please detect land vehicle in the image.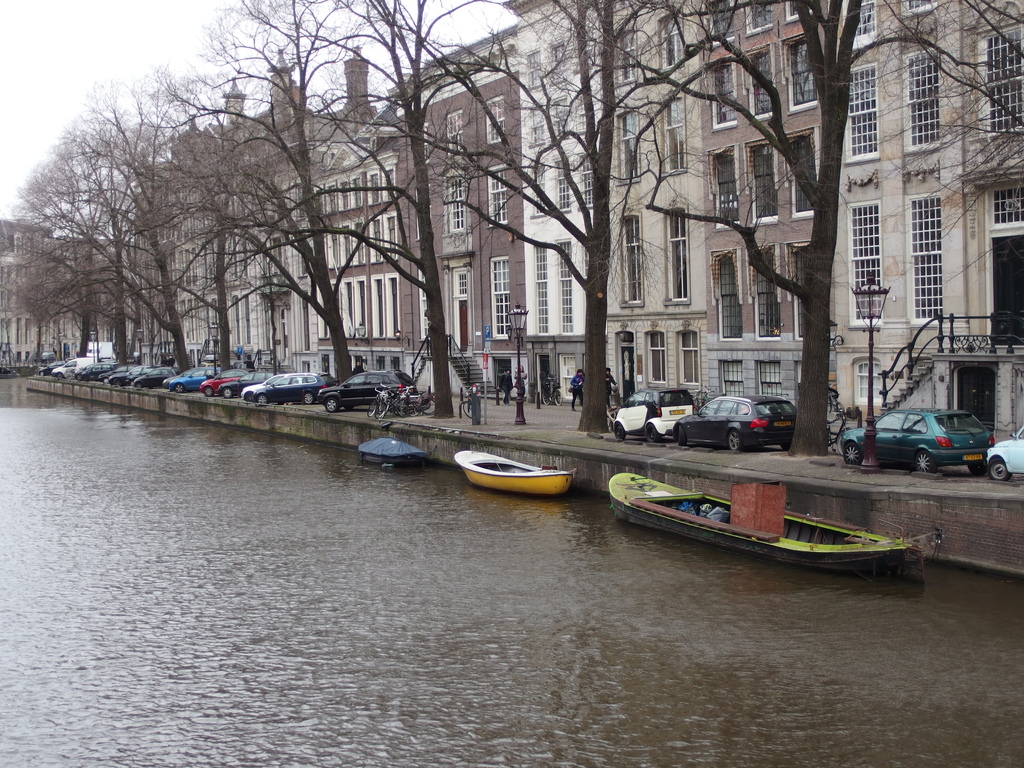
(73,360,95,376).
